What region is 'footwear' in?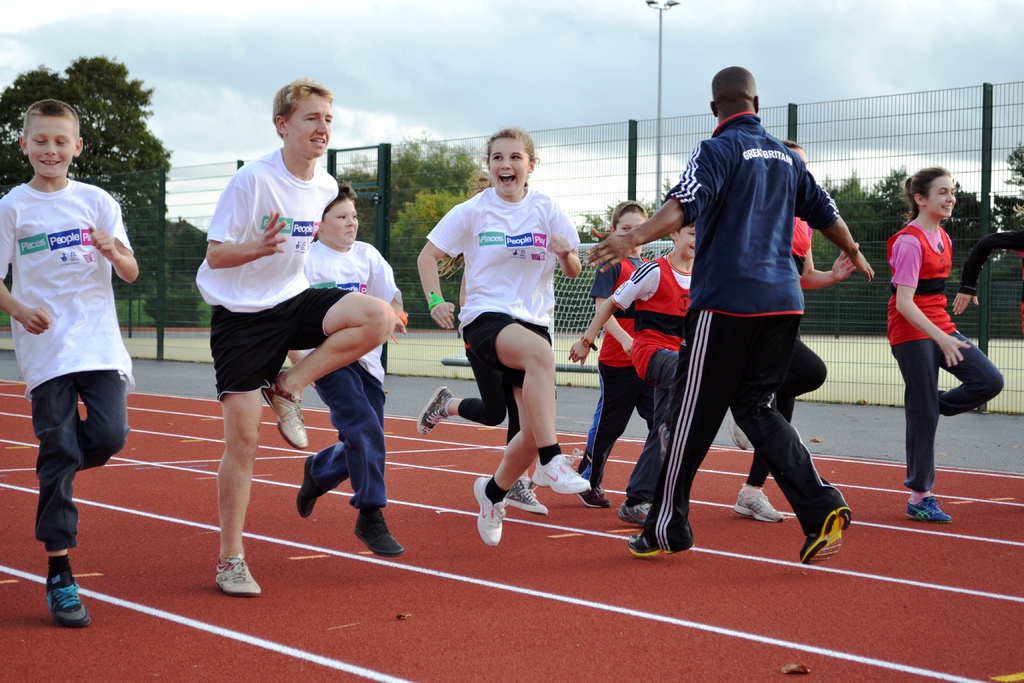
bbox=(628, 527, 696, 555).
